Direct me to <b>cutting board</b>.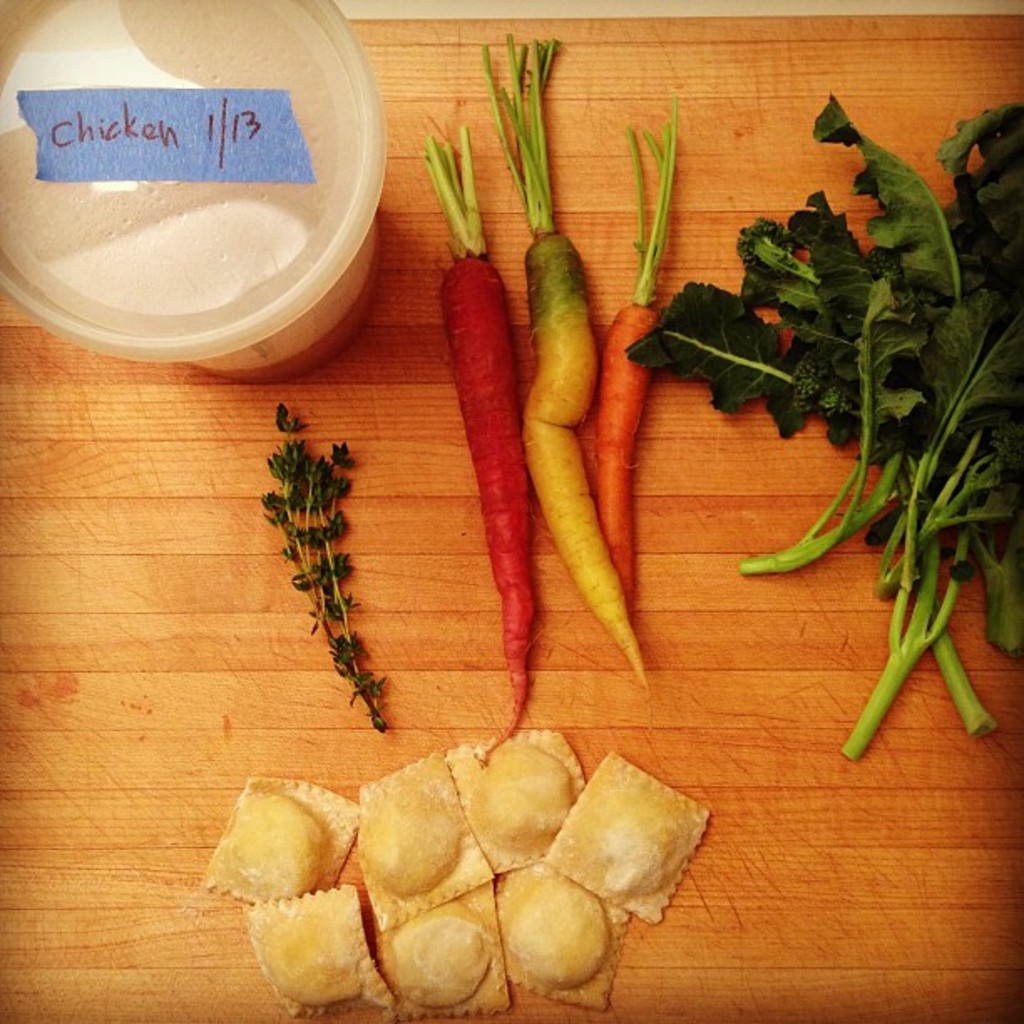
Direction: Rect(5, 17, 1022, 1022).
